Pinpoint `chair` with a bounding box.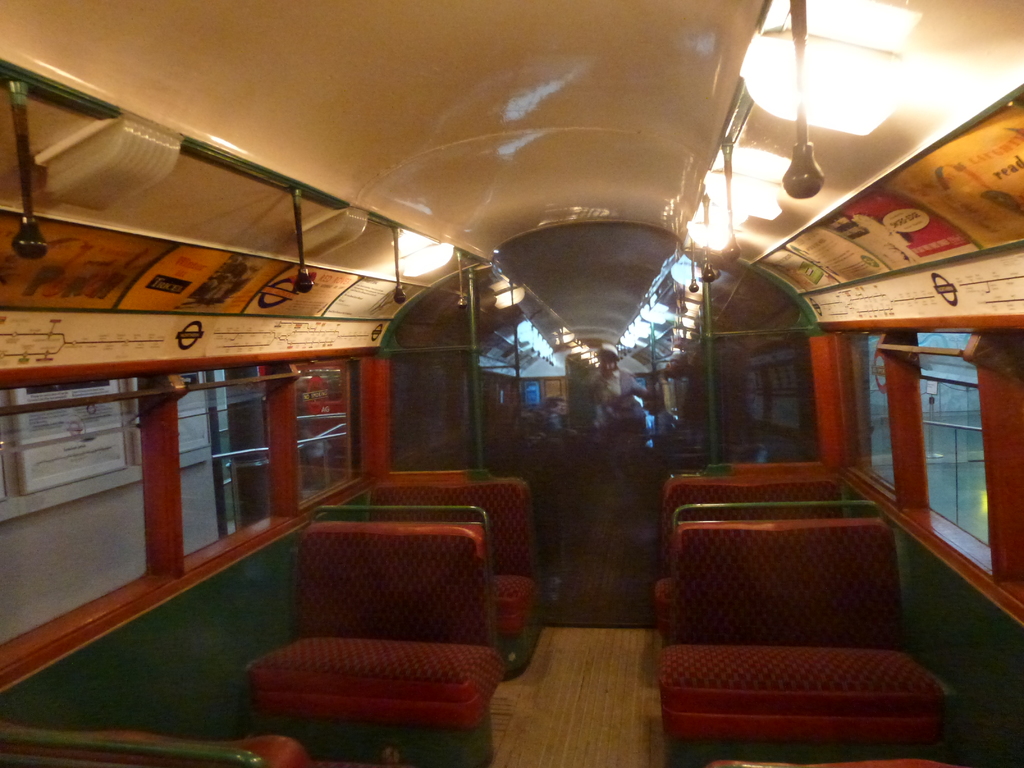
locate(0, 719, 307, 767).
